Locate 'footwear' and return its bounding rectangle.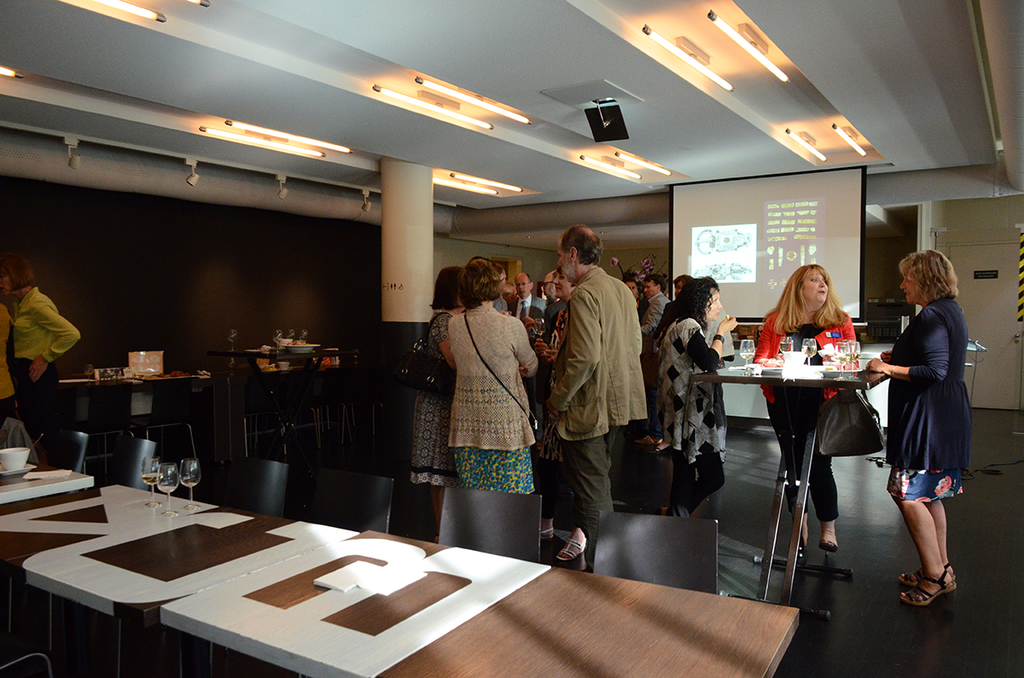
detection(649, 441, 668, 458).
